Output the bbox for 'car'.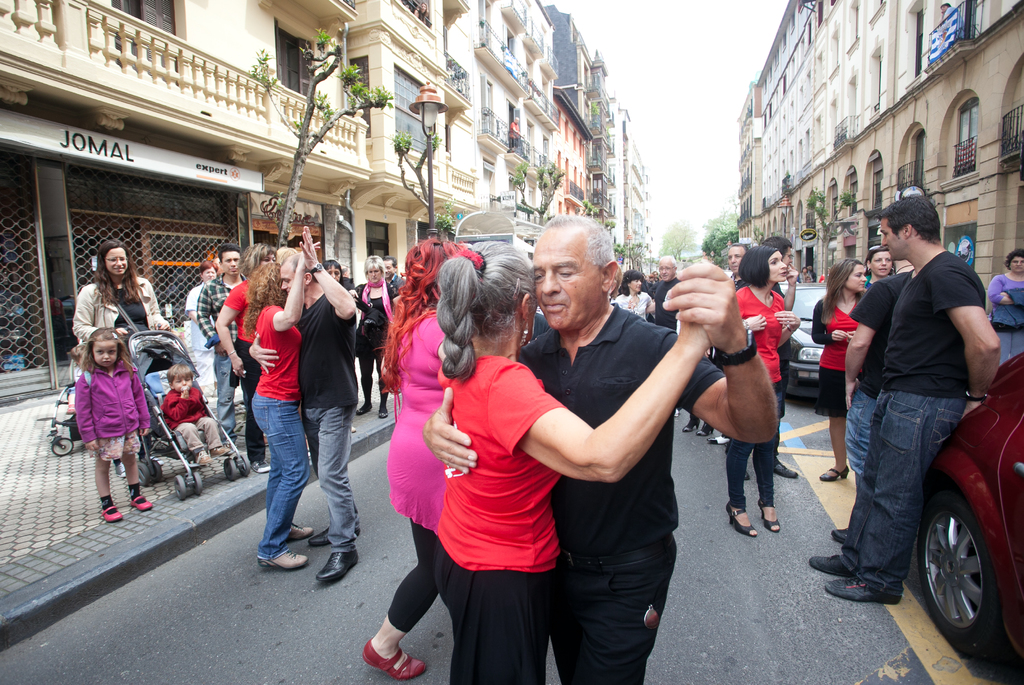
<bbox>903, 354, 1023, 641</bbox>.
